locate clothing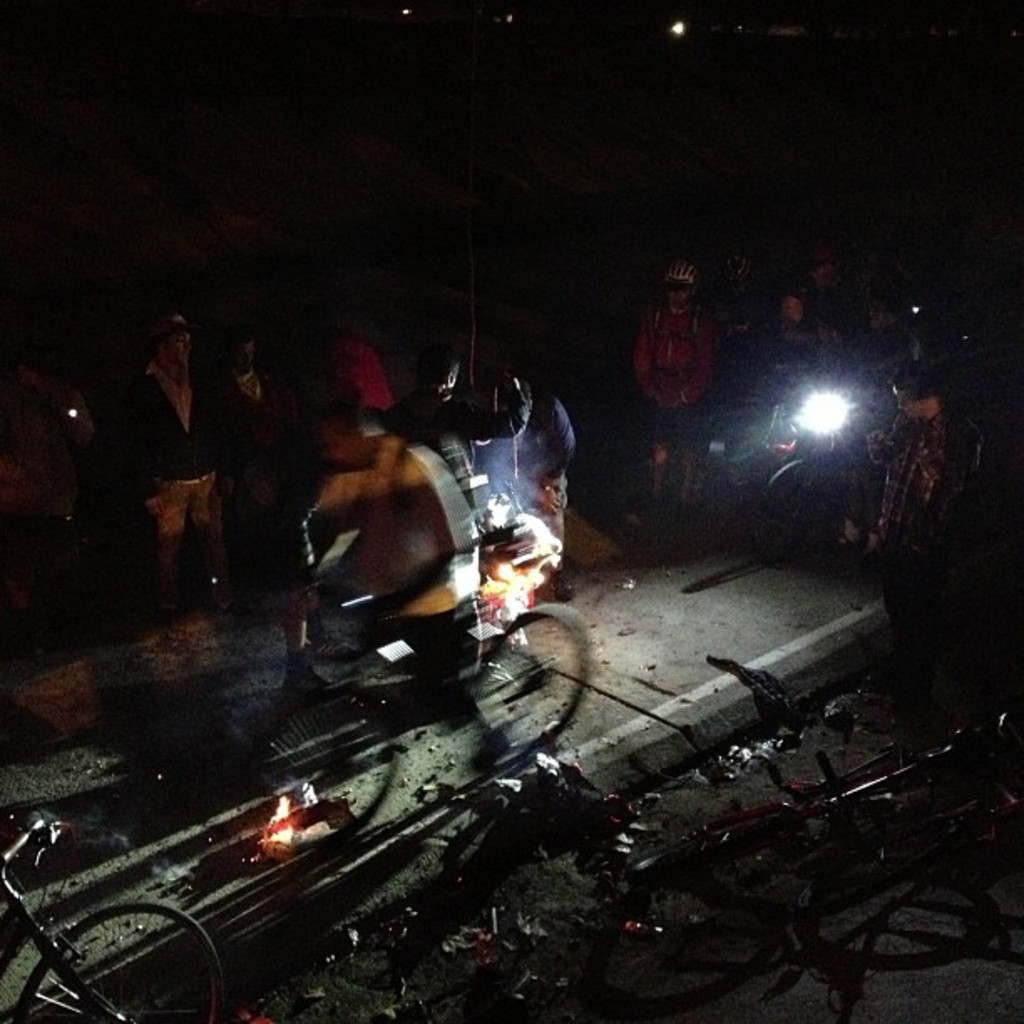
left=634, top=305, right=713, bottom=494
